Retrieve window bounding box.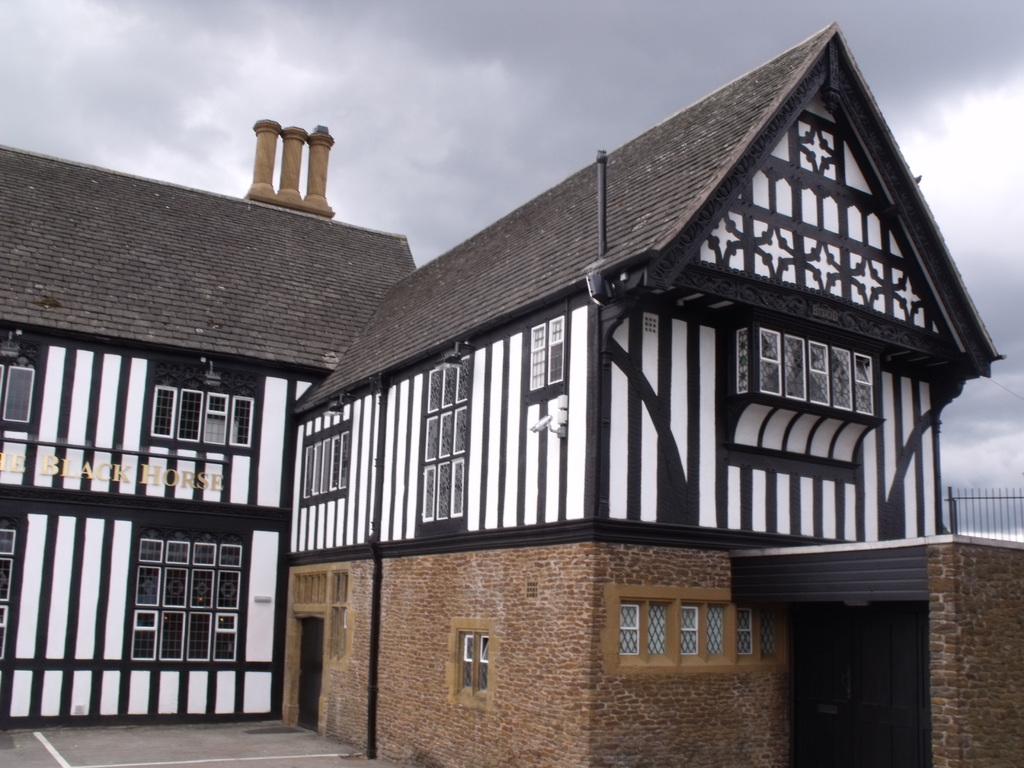
Bounding box: [left=144, top=378, right=255, bottom=450].
